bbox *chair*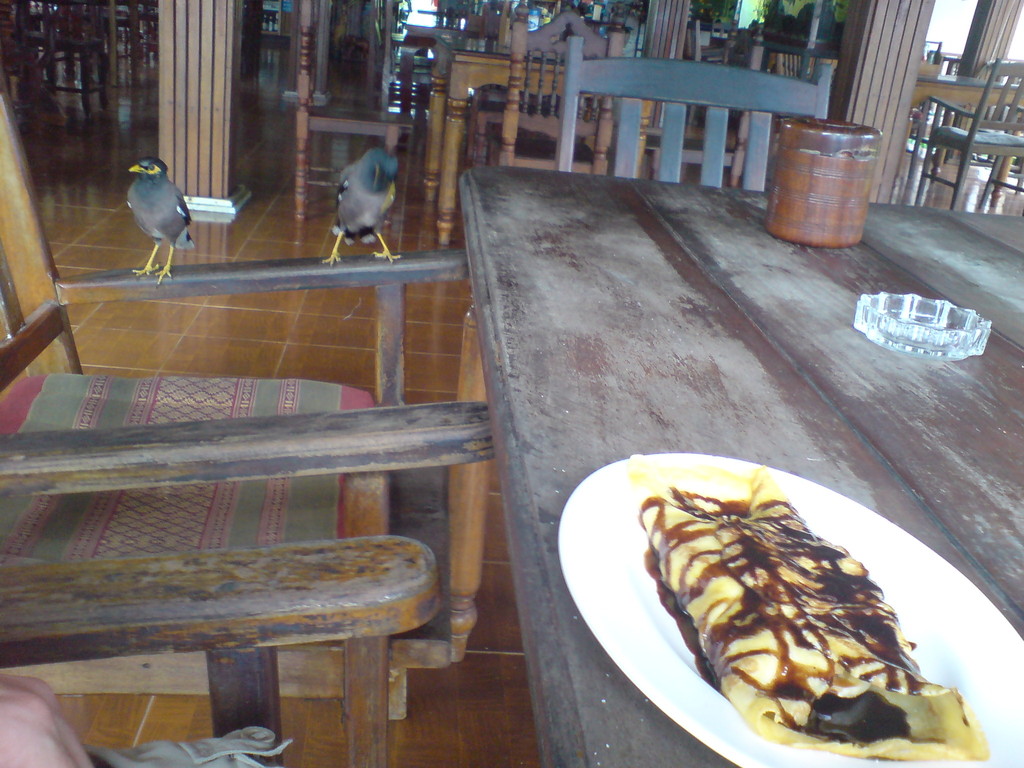
bbox(30, 0, 101, 105)
